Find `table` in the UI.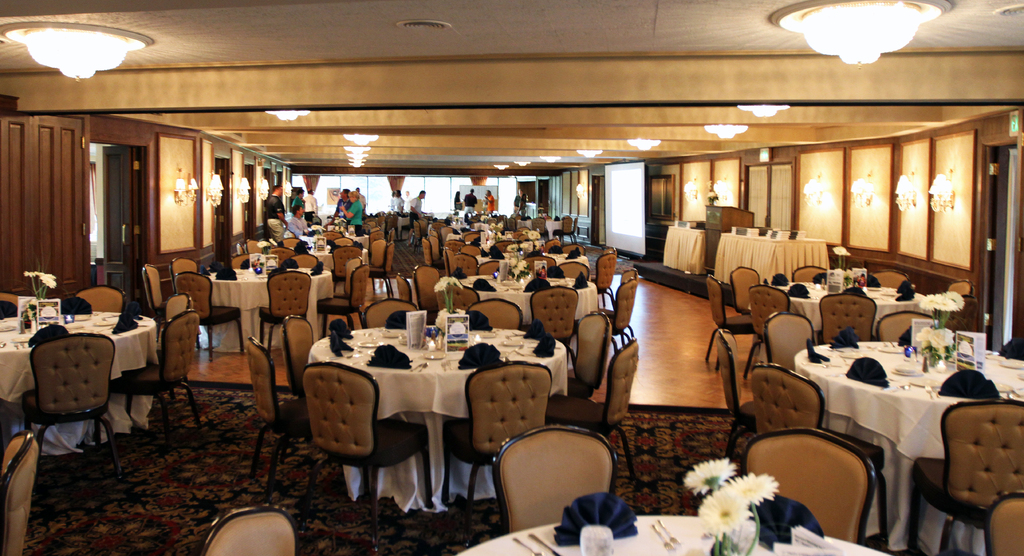
UI element at (716,231,833,282).
